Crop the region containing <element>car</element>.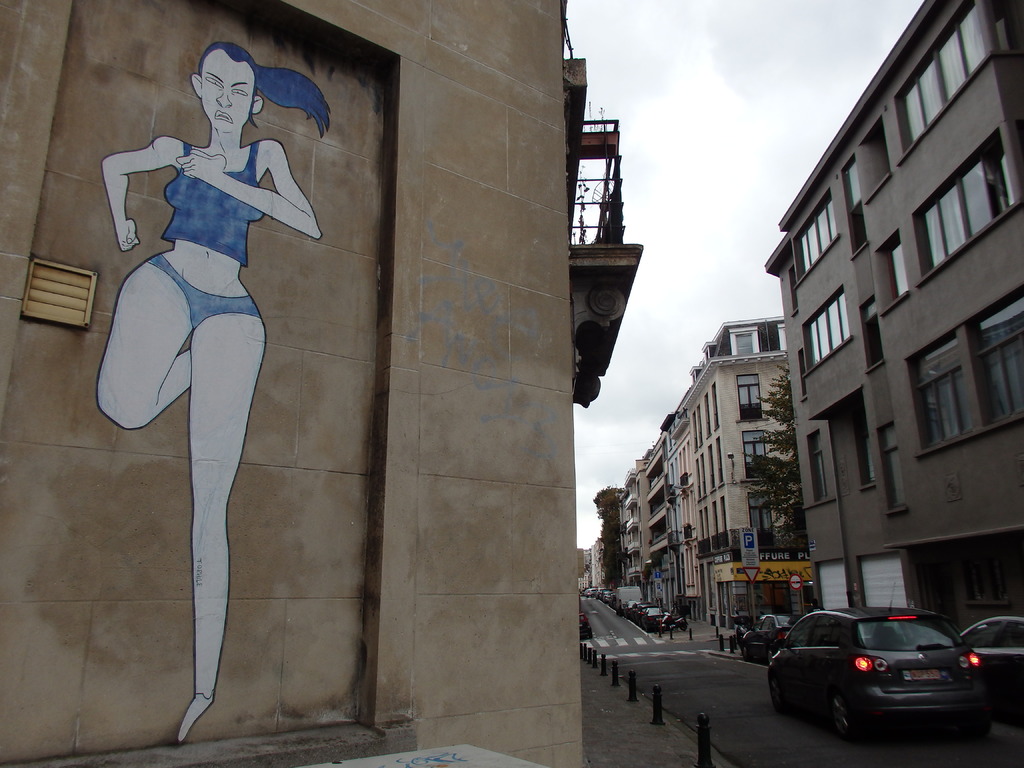
Crop region: <bbox>604, 593, 613, 601</bbox>.
